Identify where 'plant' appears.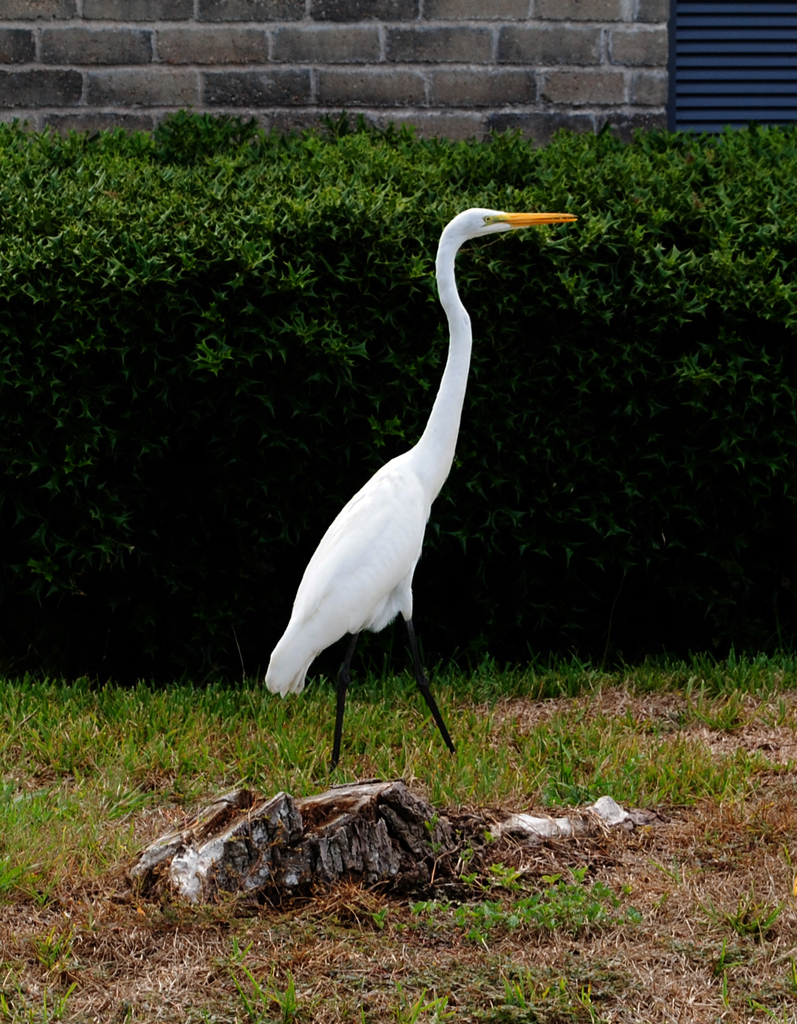
Appears at Rect(0, 100, 796, 657).
